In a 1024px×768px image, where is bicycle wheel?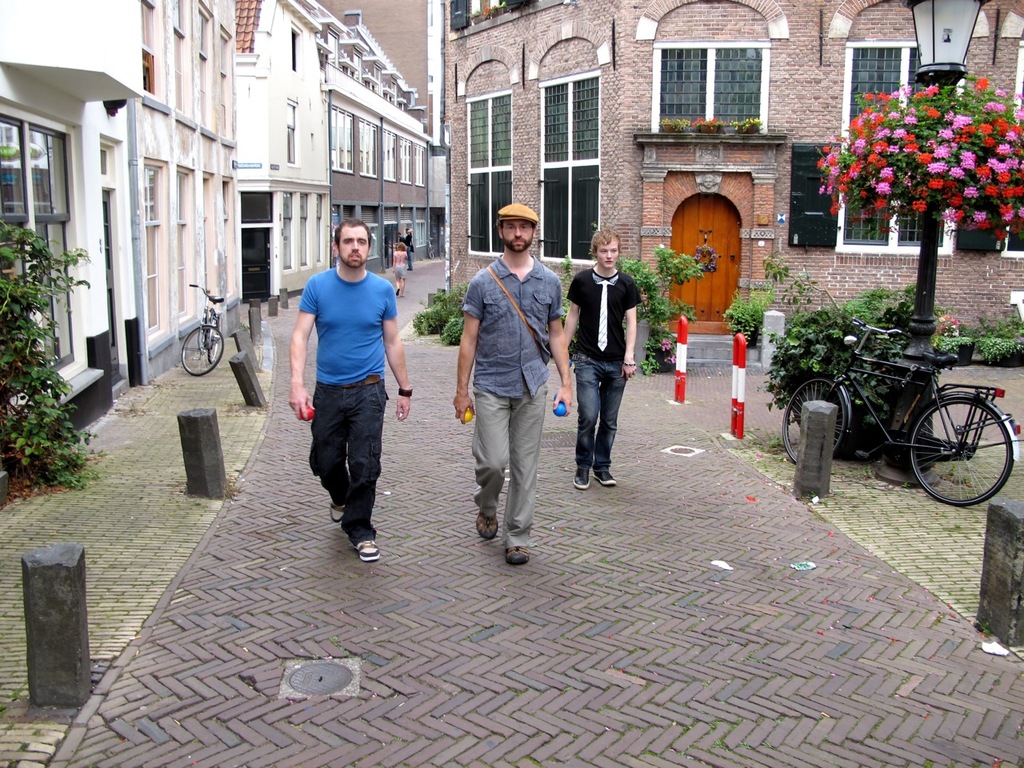
Rect(775, 374, 850, 463).
